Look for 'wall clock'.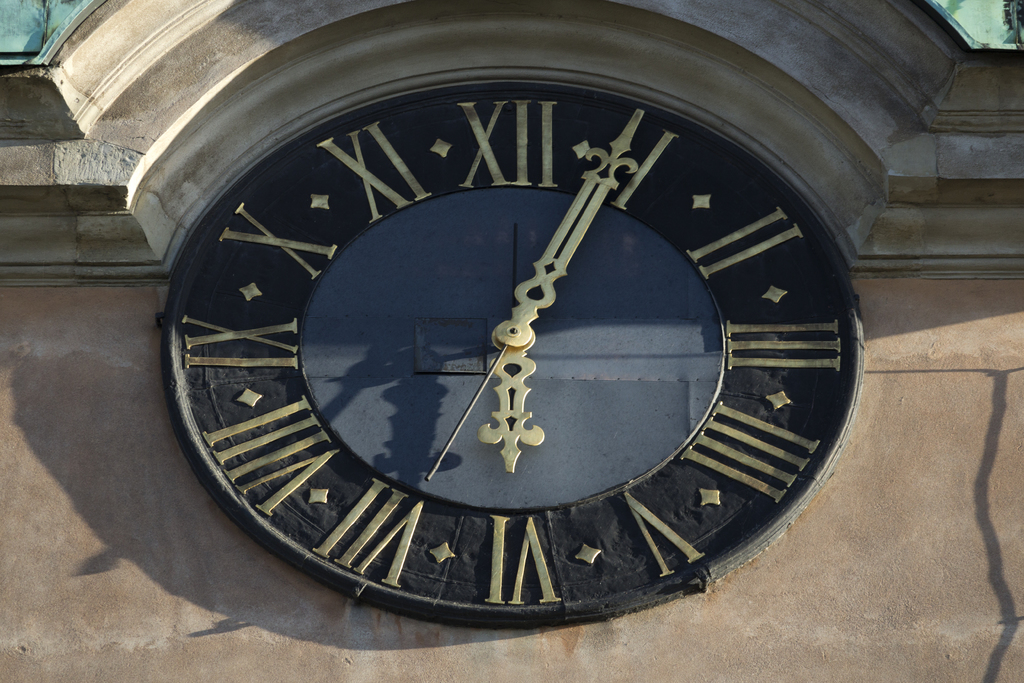
Found: (left=151, top=64, right=866, bottom=632).
